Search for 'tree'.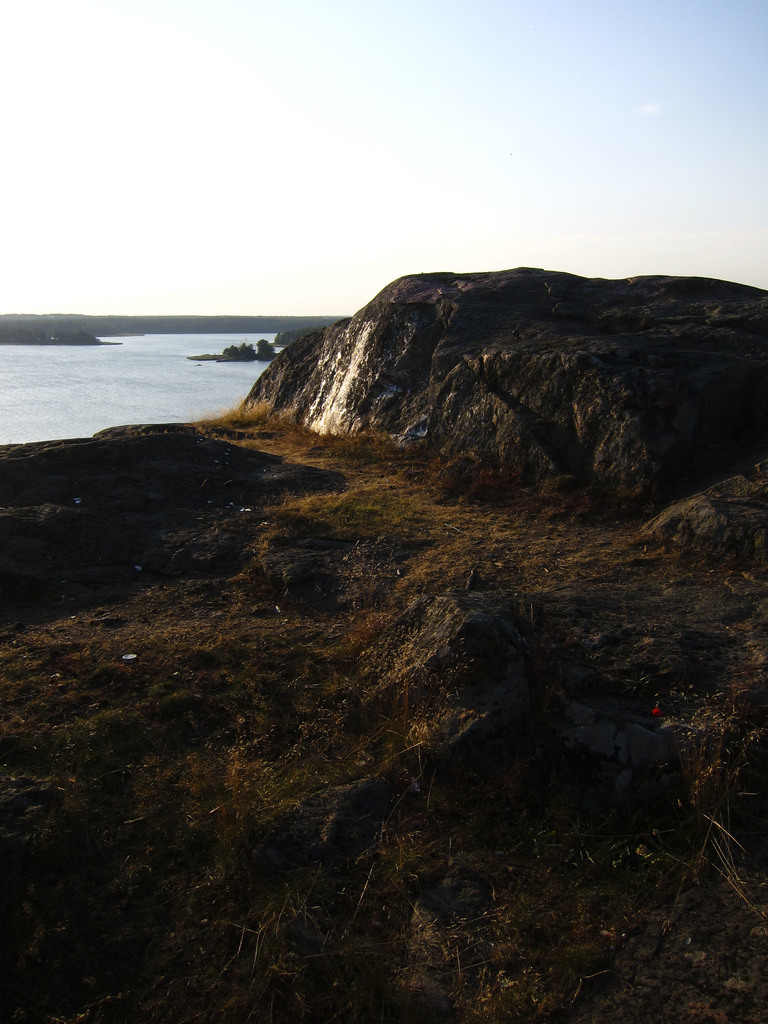
Found at detection(257, 338, 280, 359).
